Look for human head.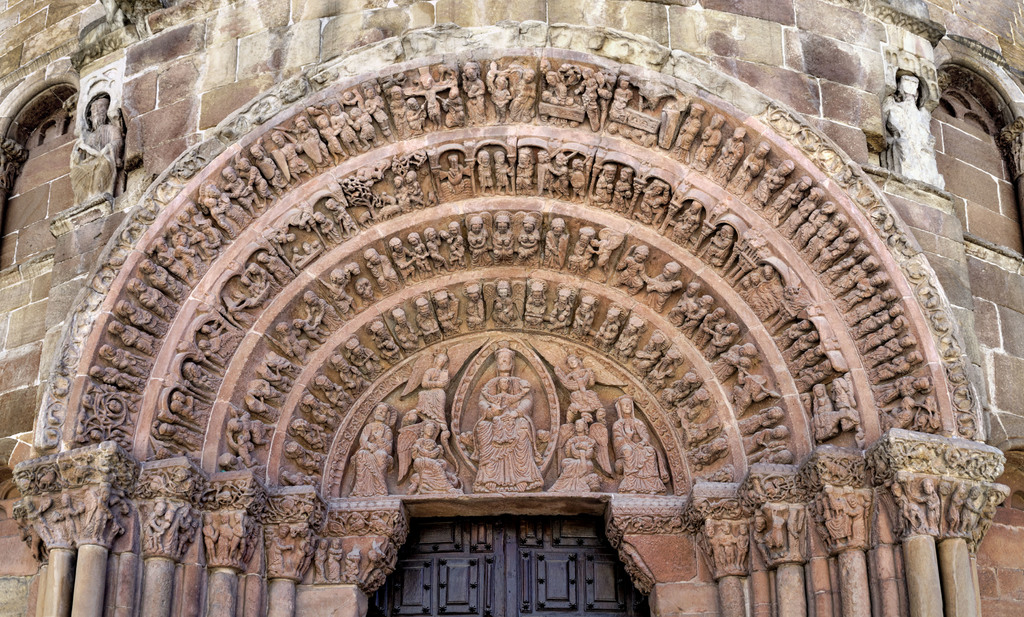
Found: bbox(742, 278, 748, 289).
